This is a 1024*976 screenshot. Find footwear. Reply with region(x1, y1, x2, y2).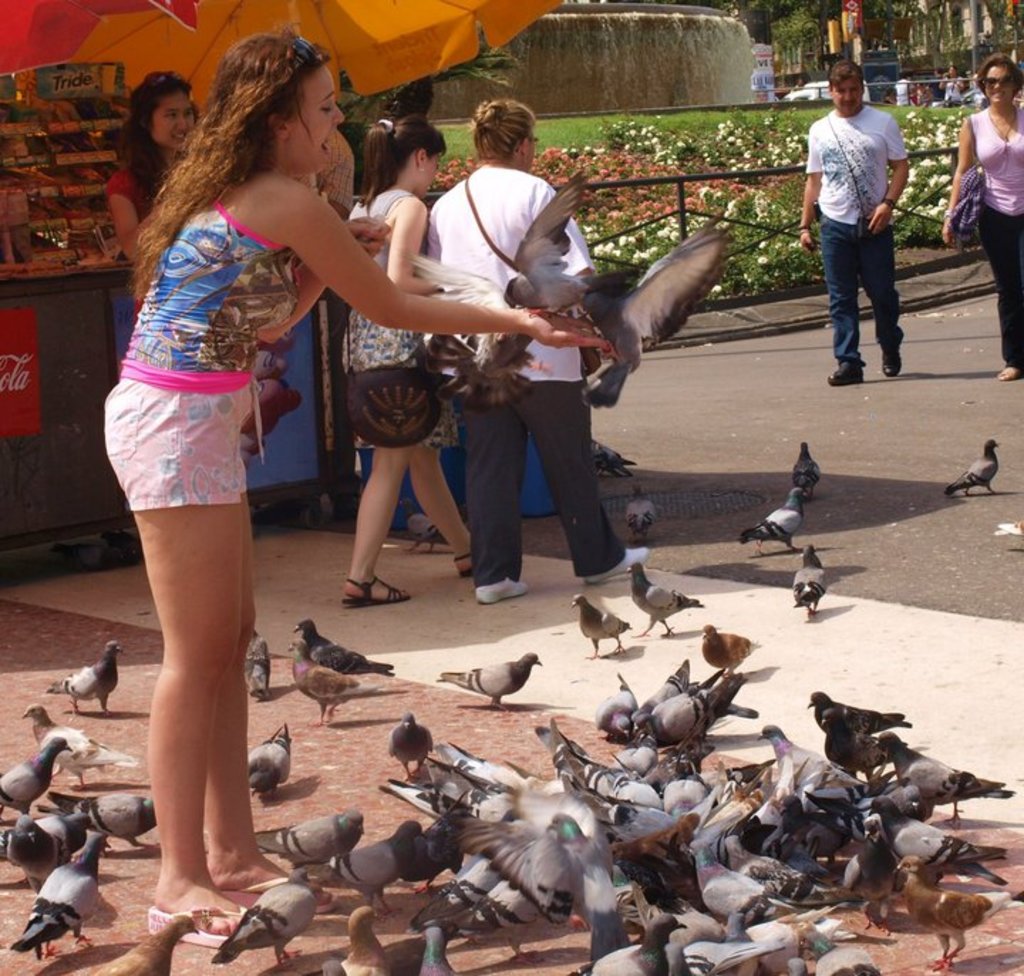
region(878, 347, 902, 377).
